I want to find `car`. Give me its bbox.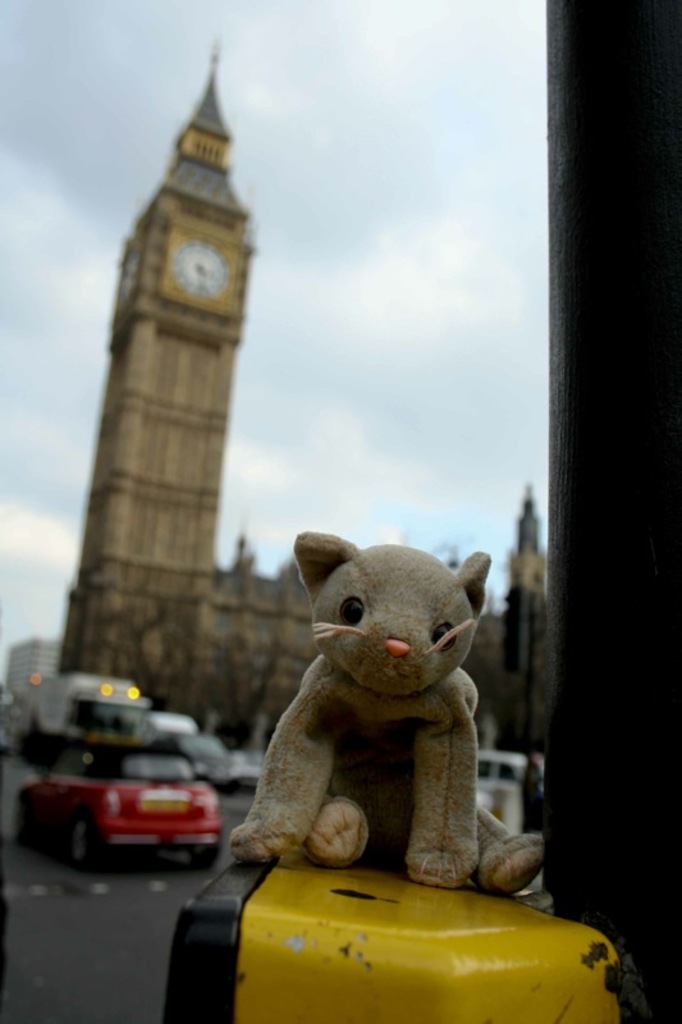
[143, 732, 243, 791].
